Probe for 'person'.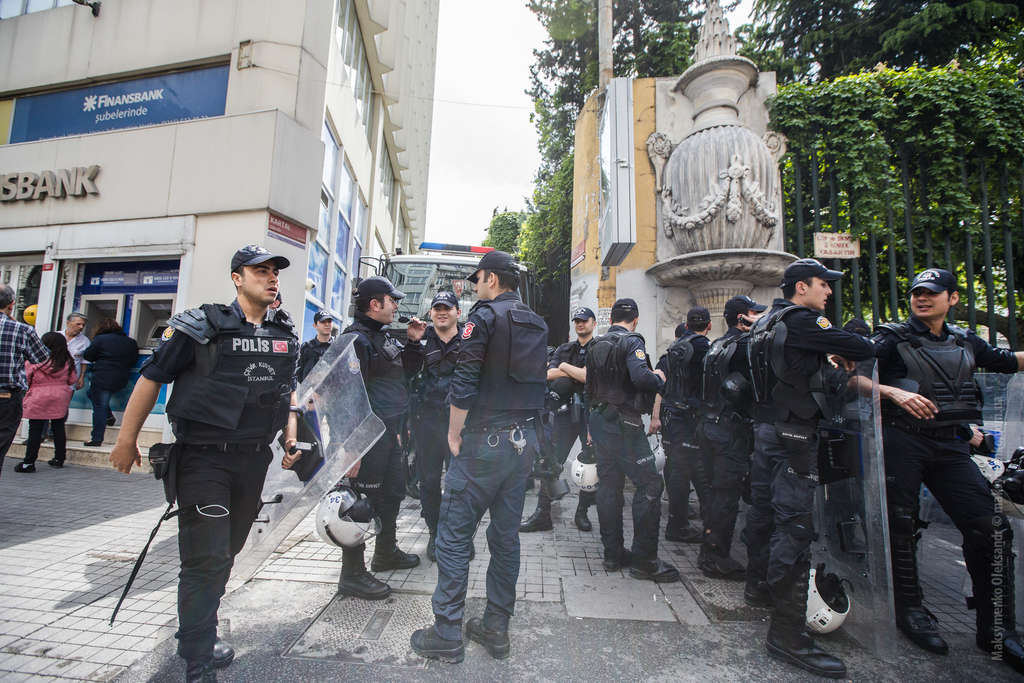
Probe result: select_region(343, 277, 420, 599).
